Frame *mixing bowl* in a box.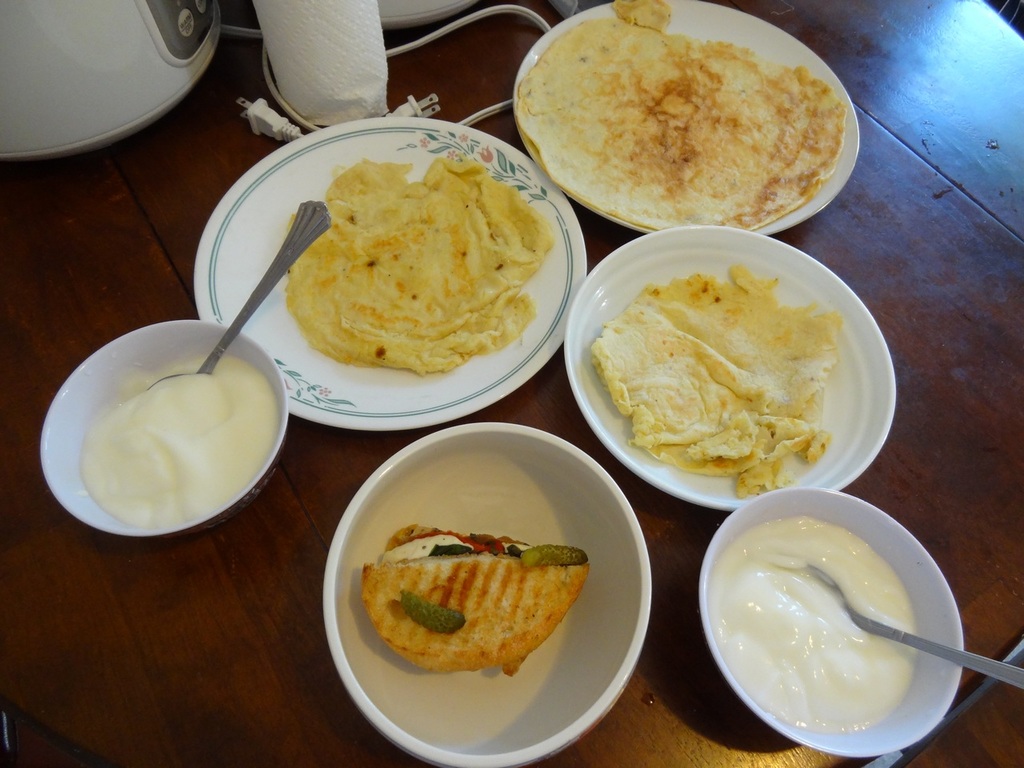
Rect(321, 420, 654, 767).
